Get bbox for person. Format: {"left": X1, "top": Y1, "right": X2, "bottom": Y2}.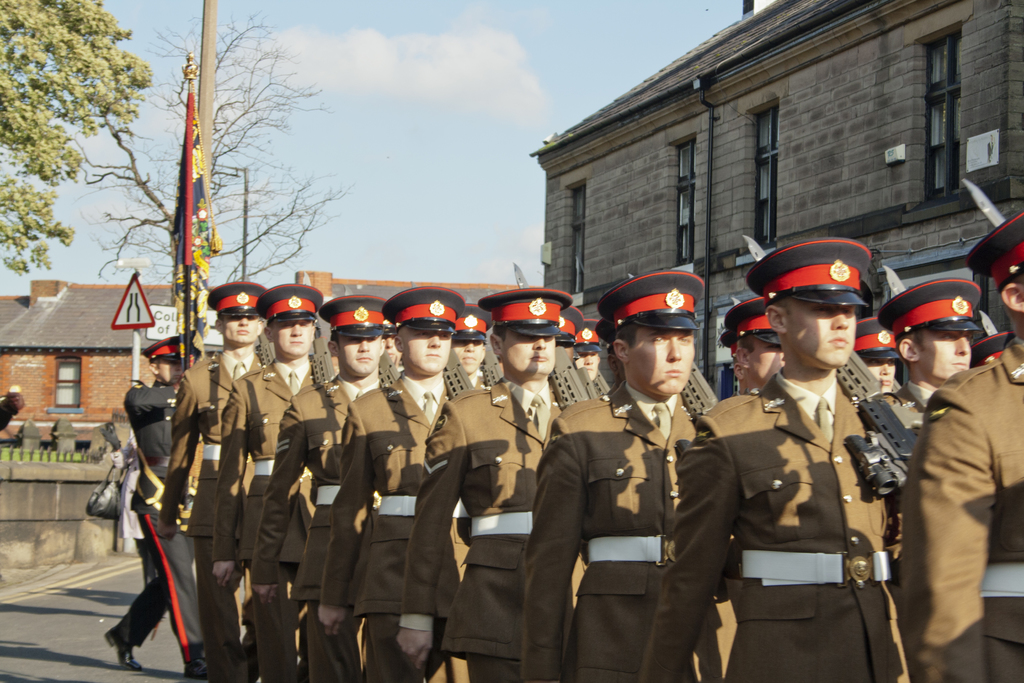
{"left": 104, "top": 330, "right": 209, "bottom": 680}.
